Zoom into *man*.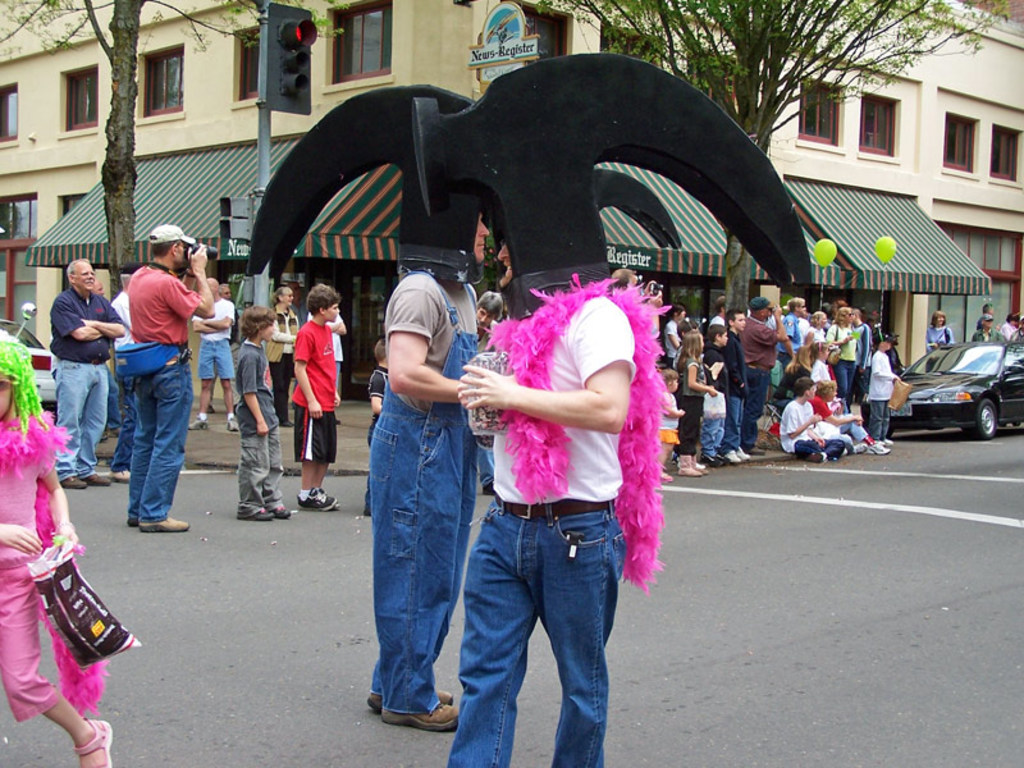
Zoom target: bbox(127, 228, 219, 536).
